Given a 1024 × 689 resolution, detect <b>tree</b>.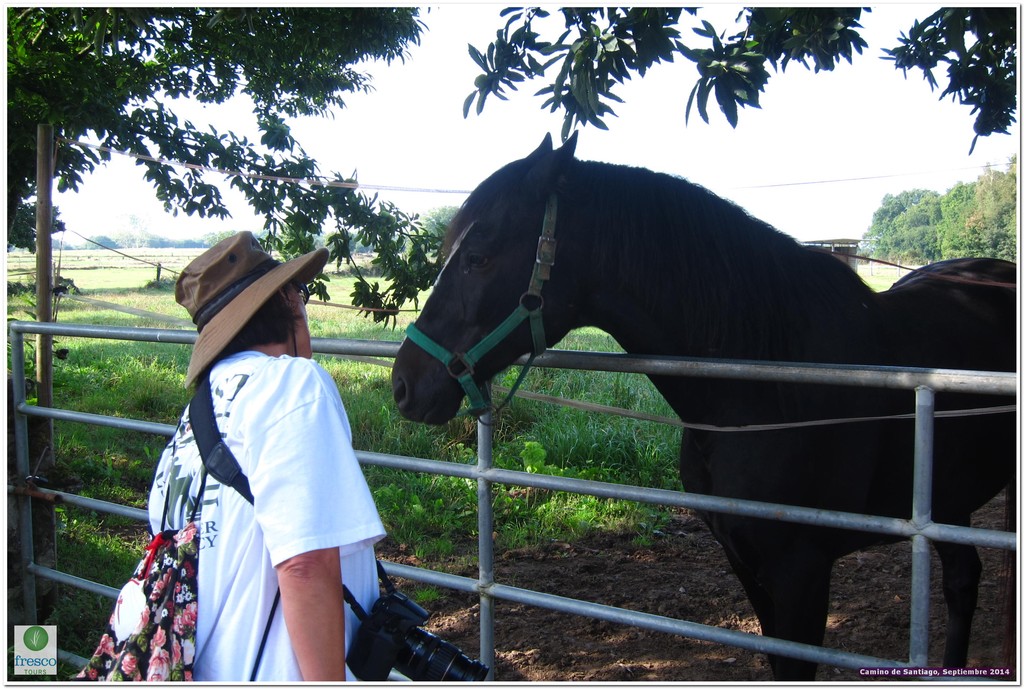
416,199,467,260.
